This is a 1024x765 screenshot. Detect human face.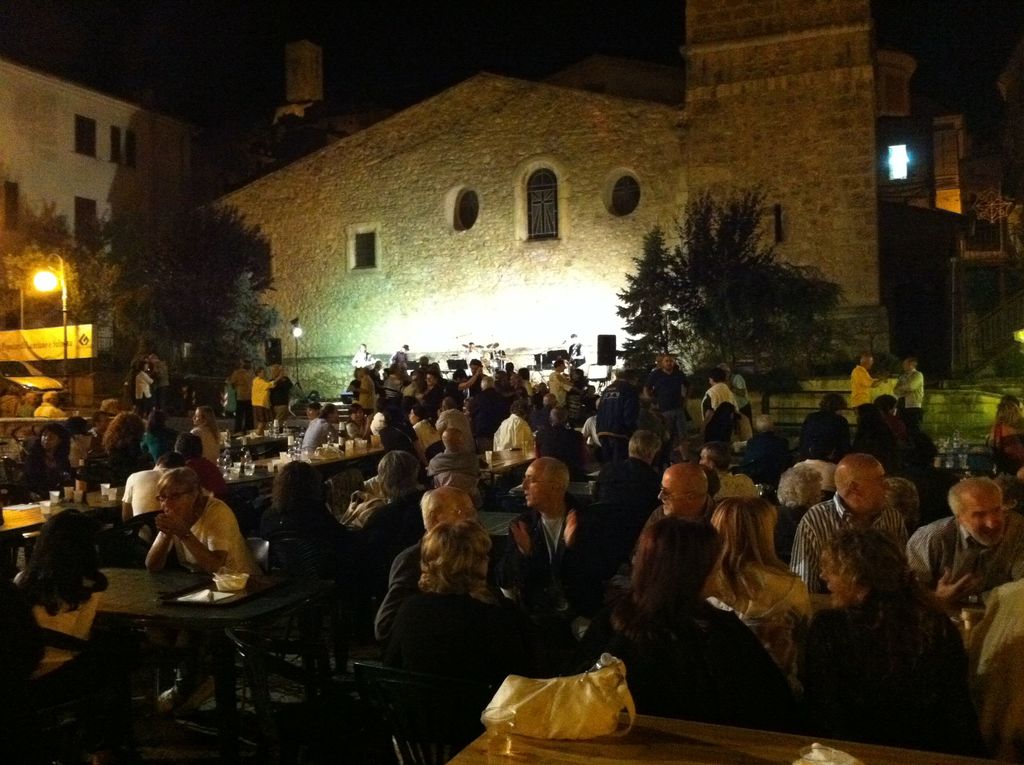
[427,374,437,387].
